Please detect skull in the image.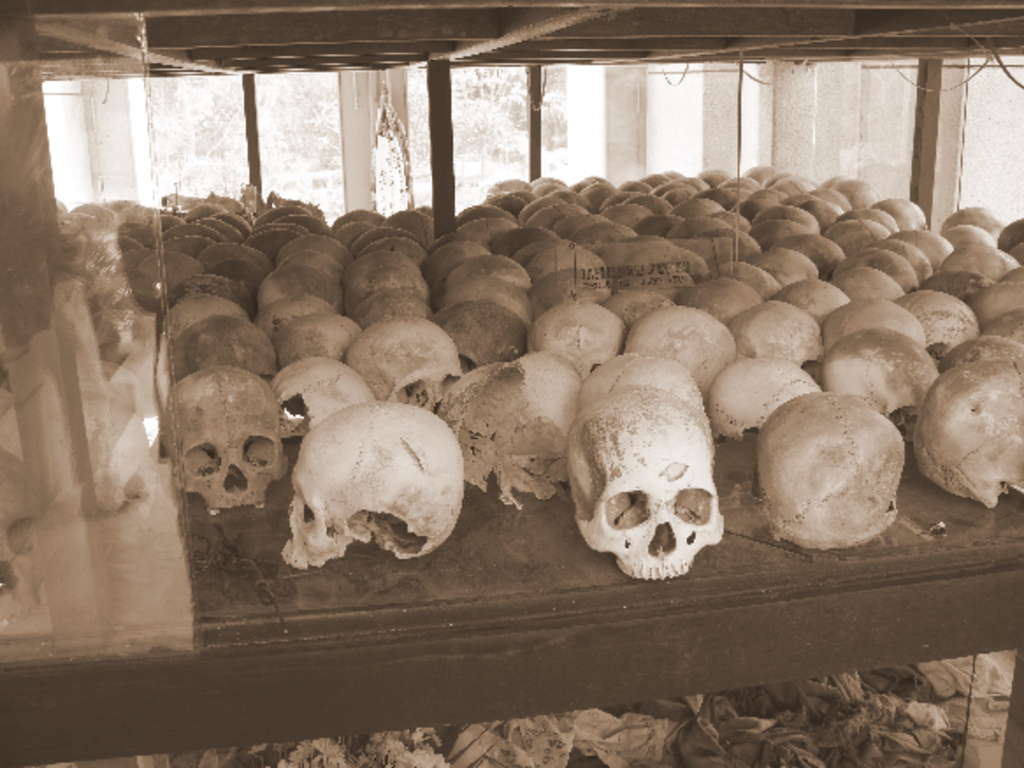
l=743, t=209, r=822, b=248.
